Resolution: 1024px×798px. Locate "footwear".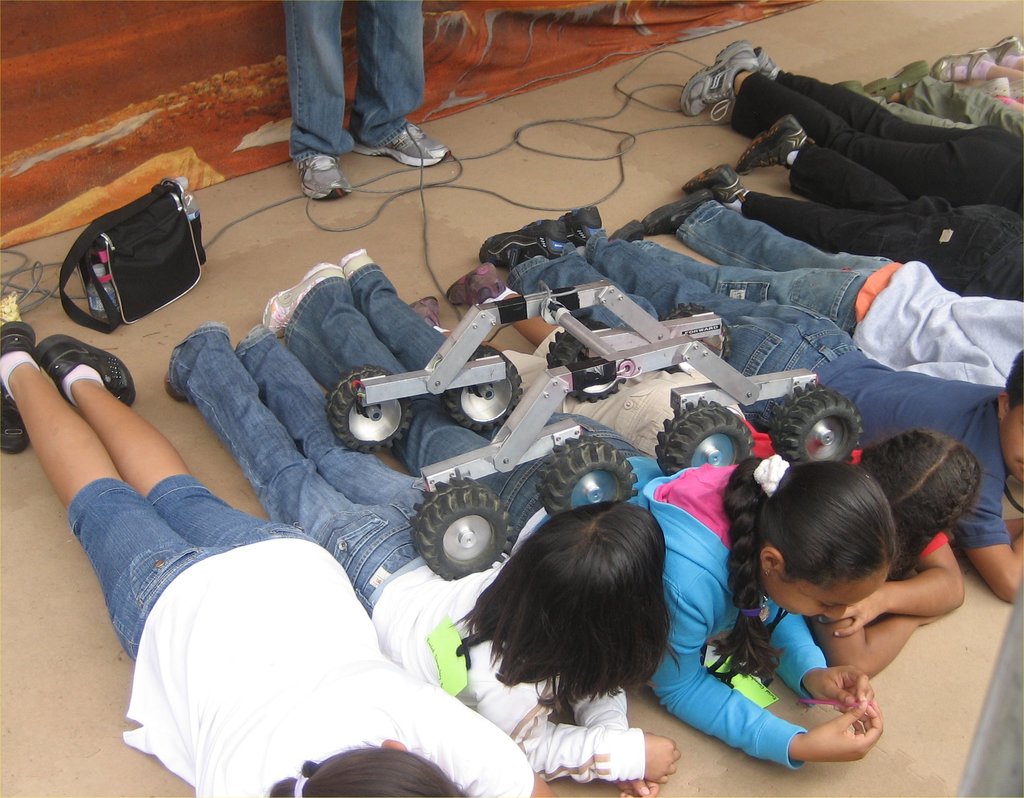
834:77:867:94.
